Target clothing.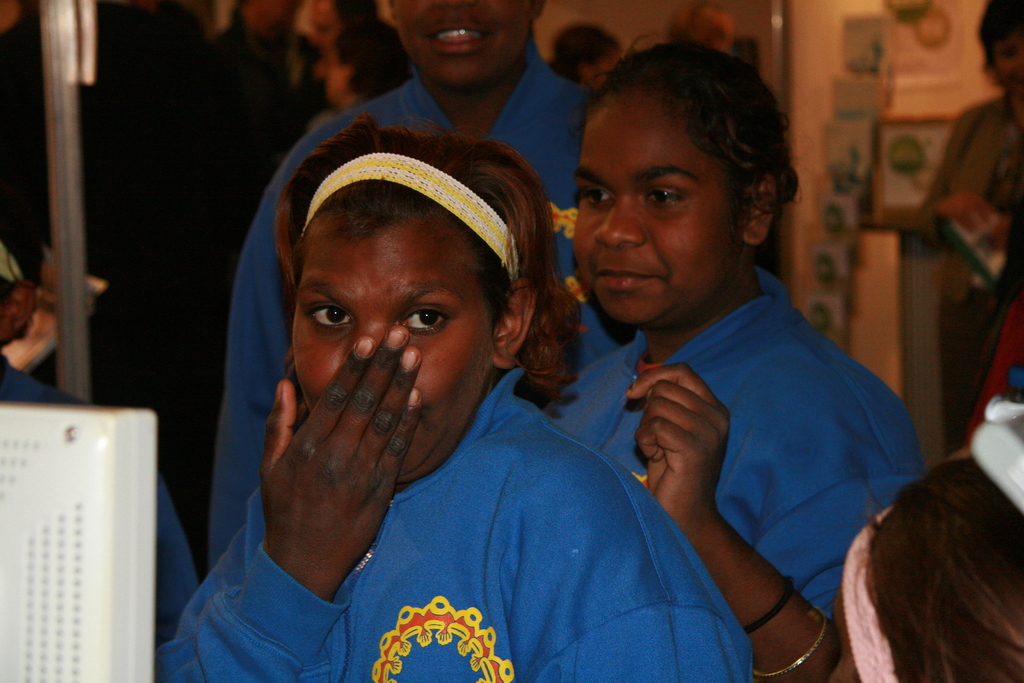
Target region: detection(556, 221, 927, 661).
